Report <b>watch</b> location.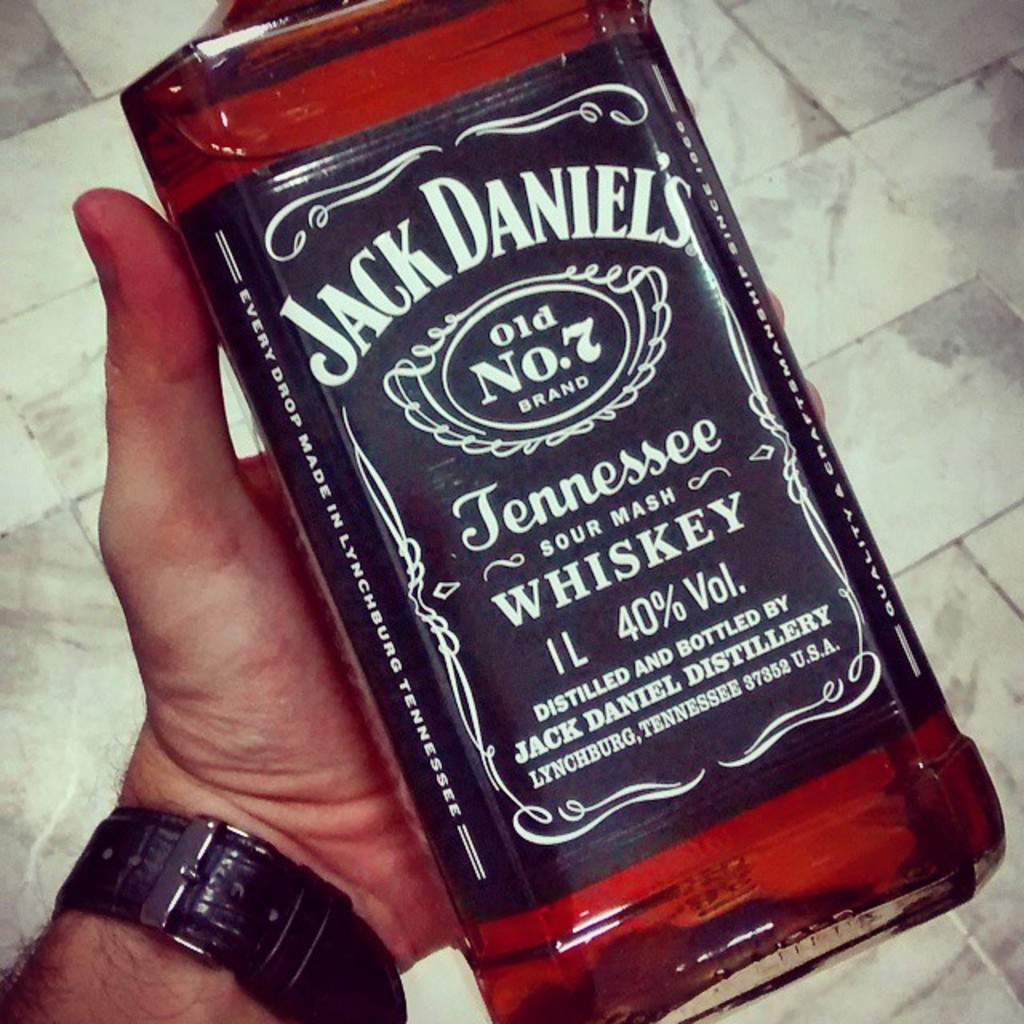
Report: pyautogui.locateOnScreen(51, 798, 406, 1022).
